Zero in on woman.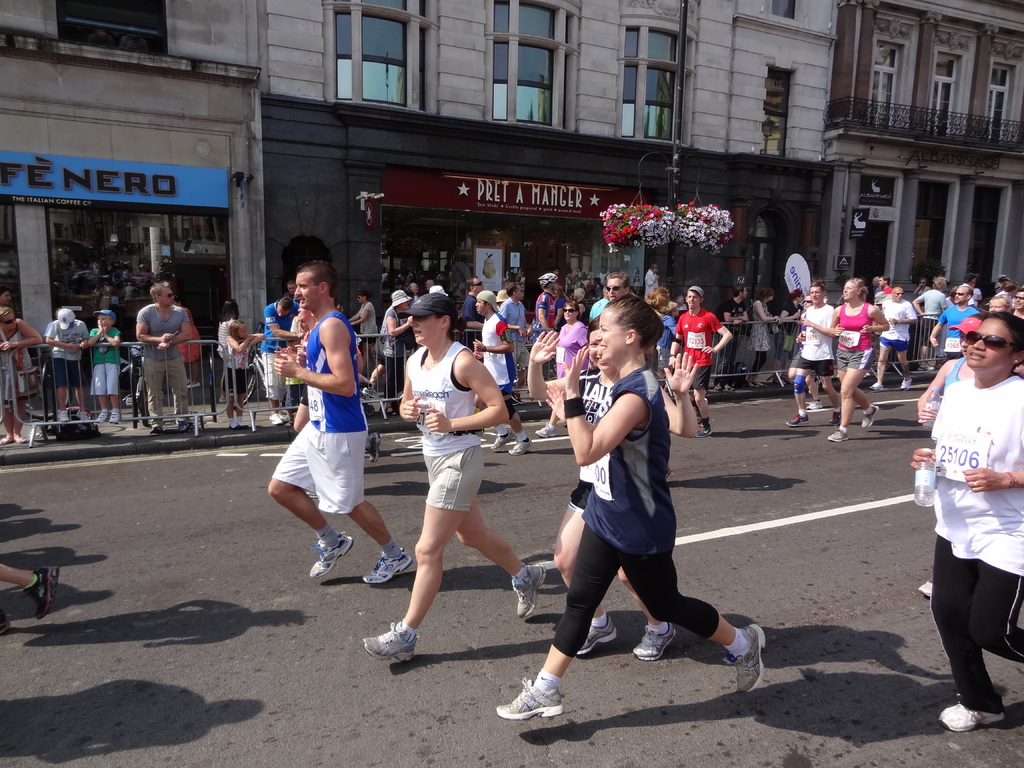
Zeroed in: bbox(747, 286, 784, 392).
